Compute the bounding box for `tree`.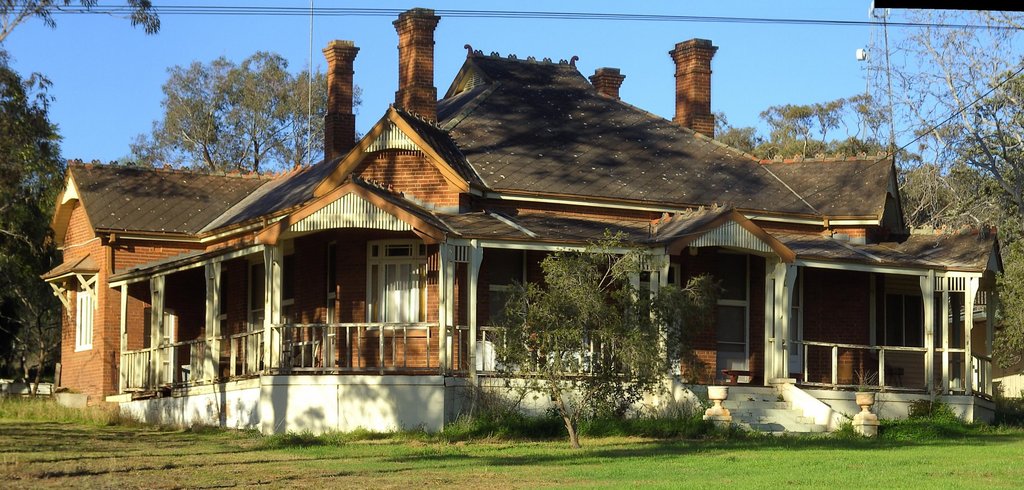
x1=9, y1=287, x2=56, y2=392.
